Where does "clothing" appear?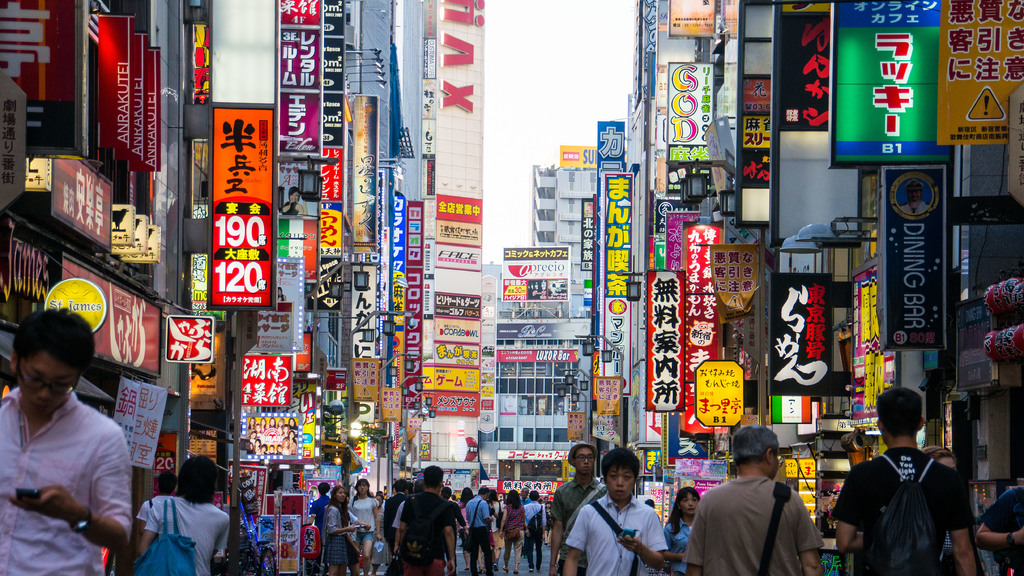
Appears at BBox(827, 443, 968, 573).
